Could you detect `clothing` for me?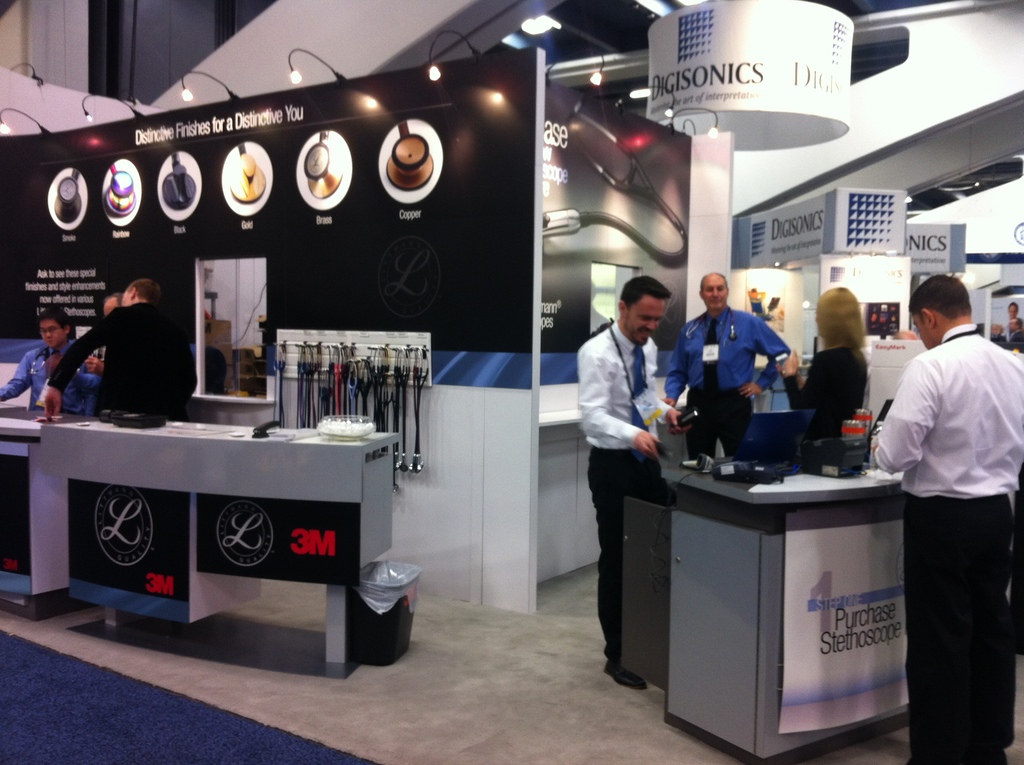
Detection result: <bbox>0, 341, 78, 412</bbox>.
